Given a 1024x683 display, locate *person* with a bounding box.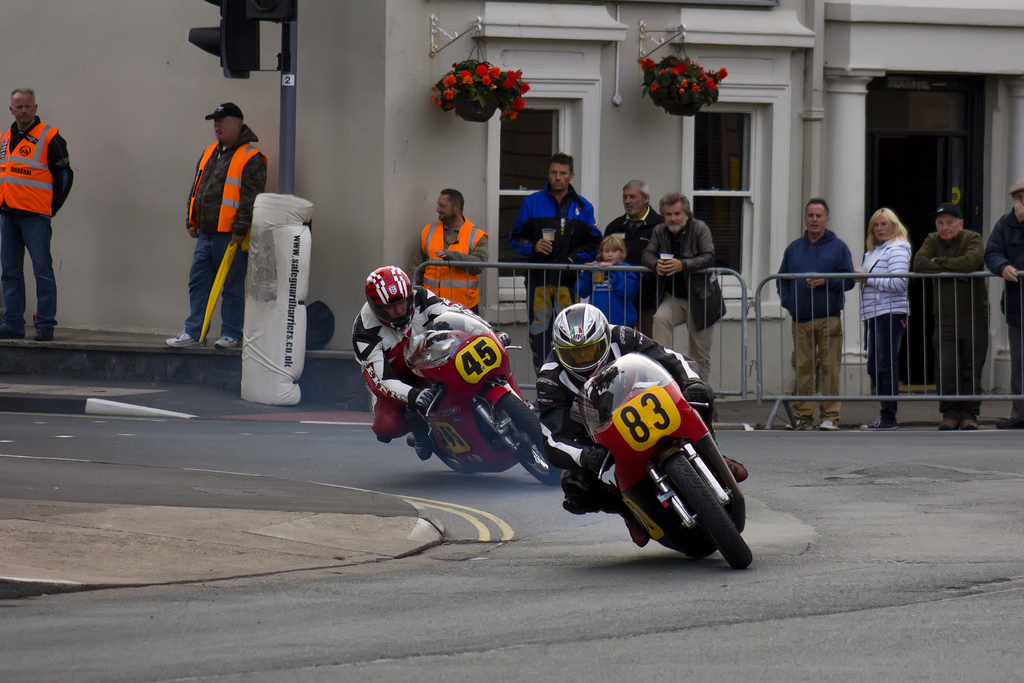
Located: 0:82:74:343.
